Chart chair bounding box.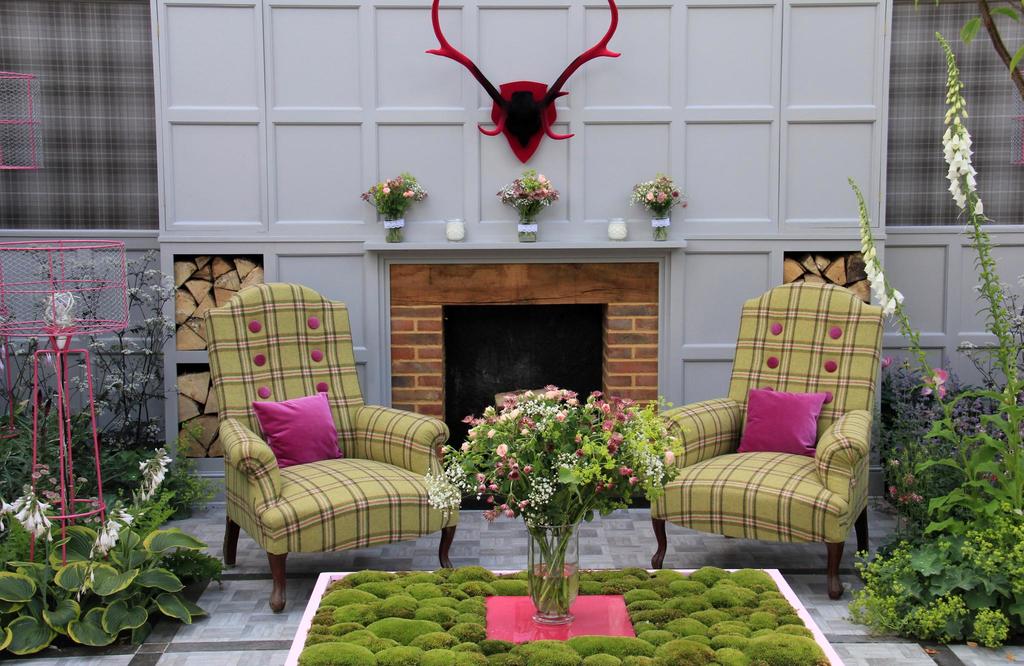
Charted: (left=644, top=280, right=886, bottom=603).
